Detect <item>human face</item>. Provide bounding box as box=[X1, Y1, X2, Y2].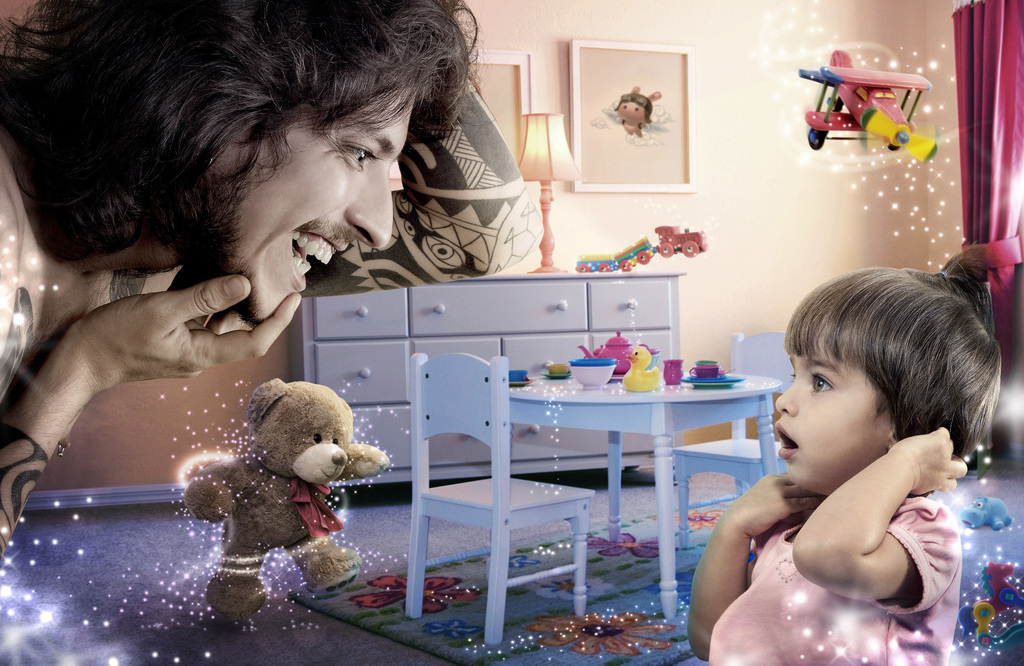
box=[239, 94, 402, 320].
